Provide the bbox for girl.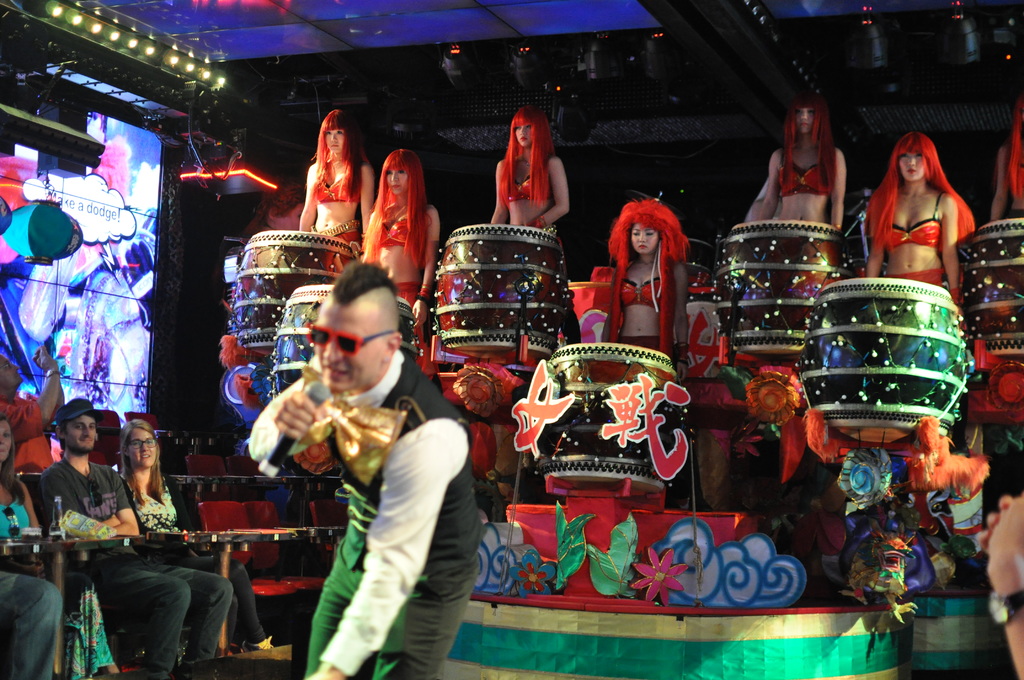
rect(986, 97, 1021, 220).
